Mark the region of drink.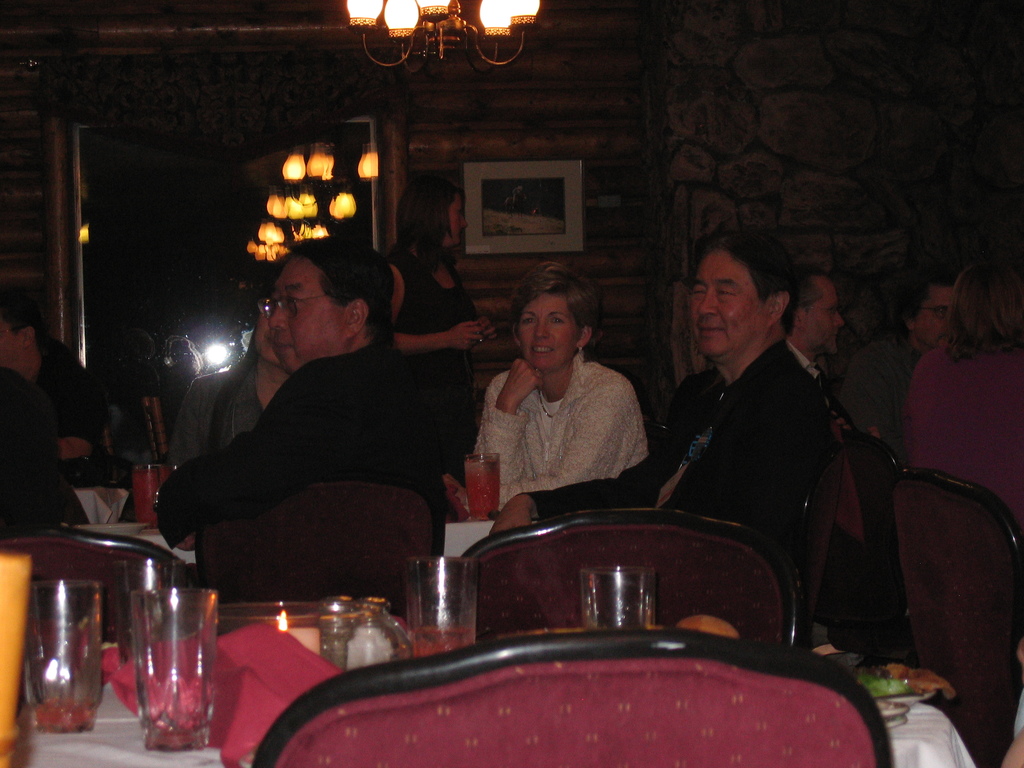
Region: 131, 466, 174, 529.
